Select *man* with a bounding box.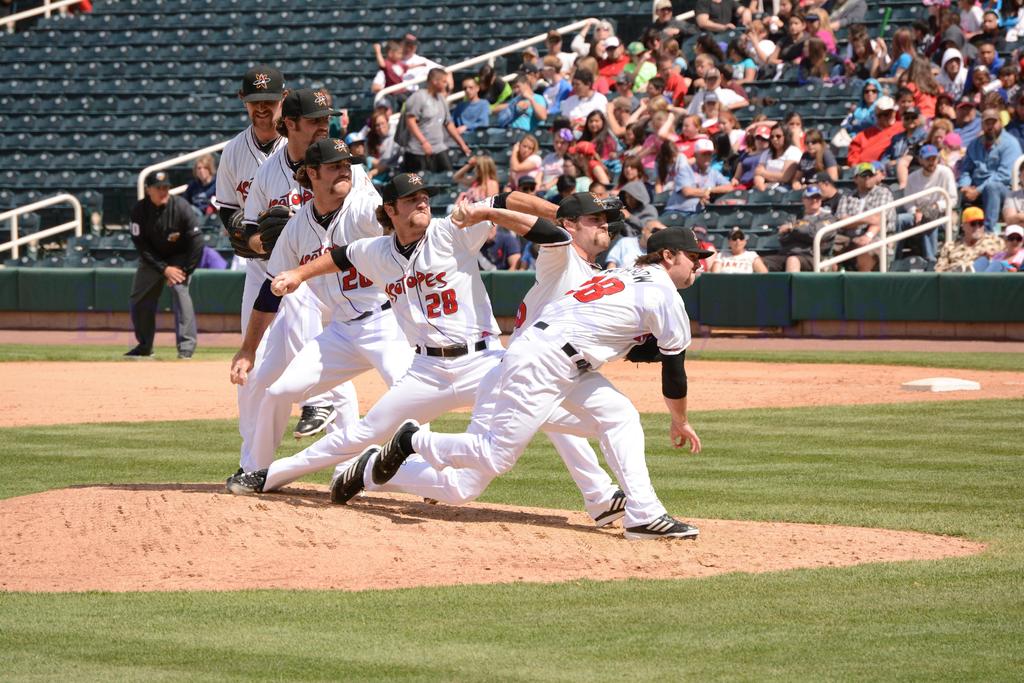
<bbox>664, 142, 731, 215</bbox>.
